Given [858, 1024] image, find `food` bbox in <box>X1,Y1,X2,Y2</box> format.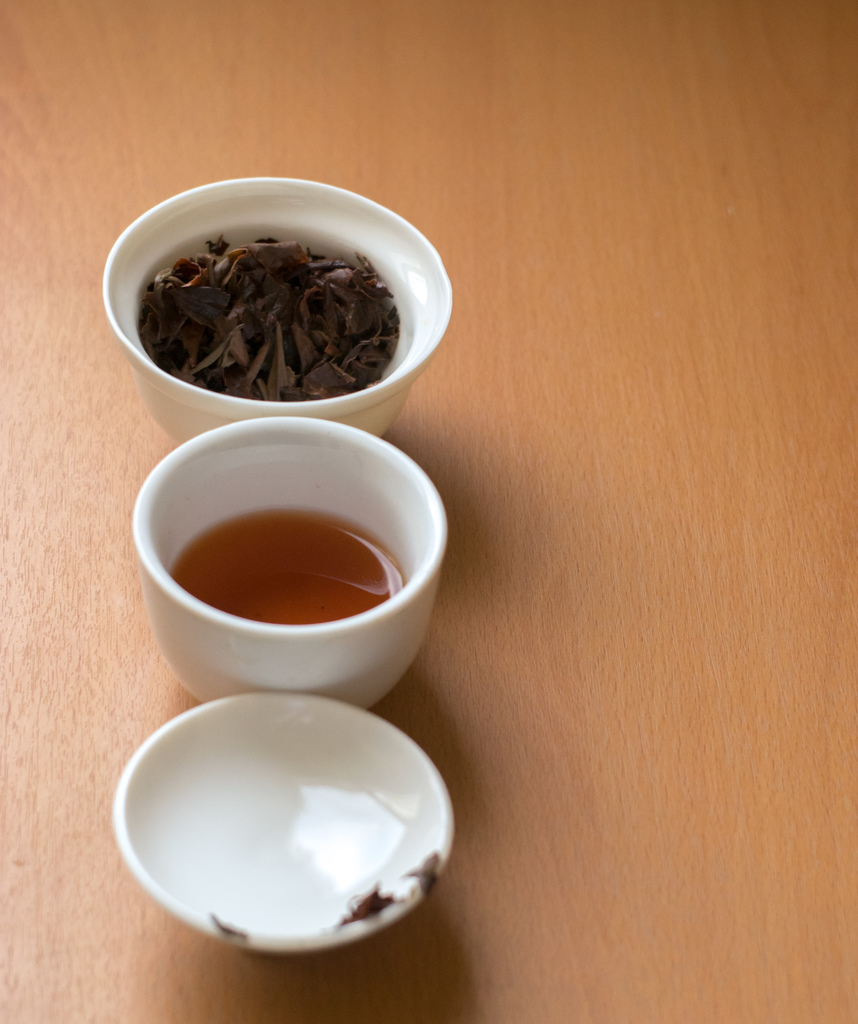
<box>120,220,446,397</box>.
